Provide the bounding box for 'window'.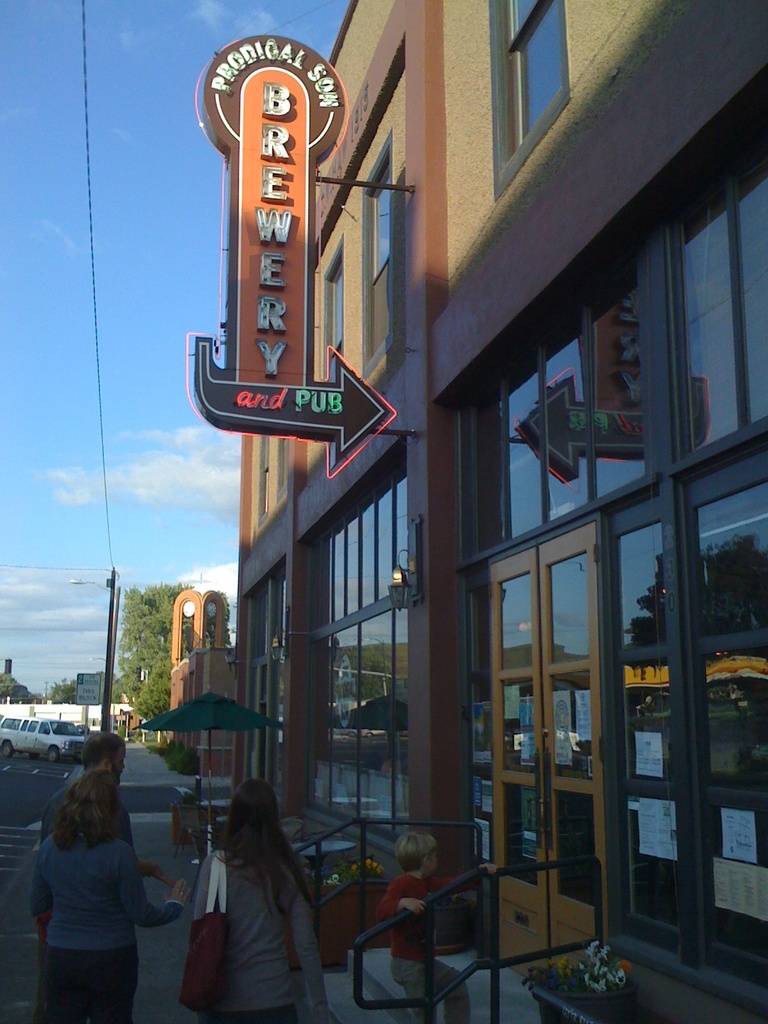
353 138 387 372.
